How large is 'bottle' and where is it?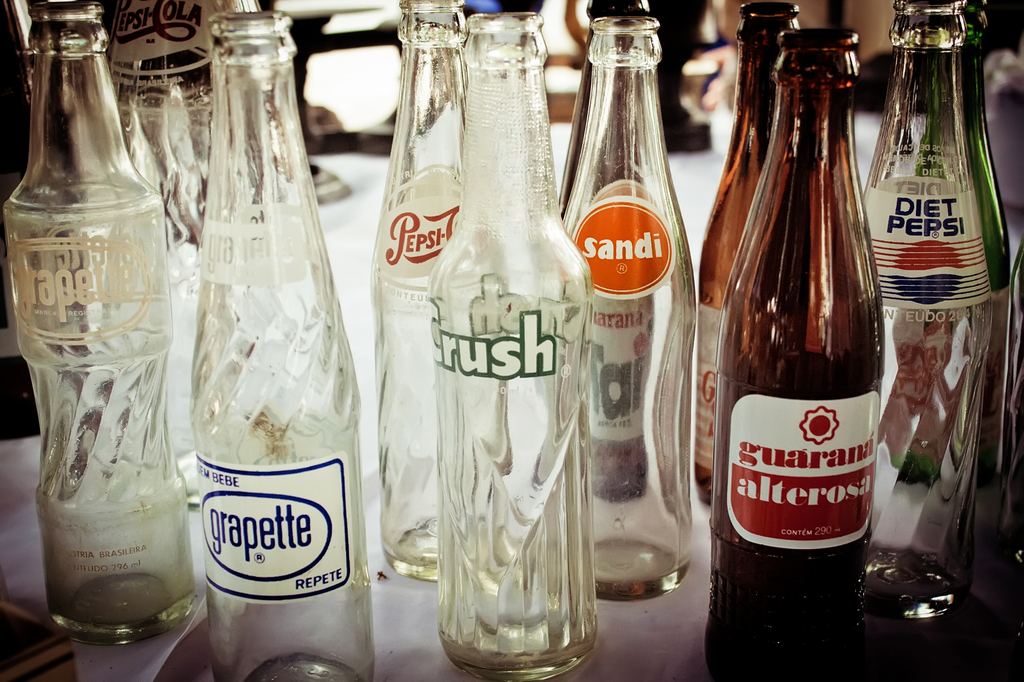
Bounding box: <region>1002, 248, 1023, 627</region>.
